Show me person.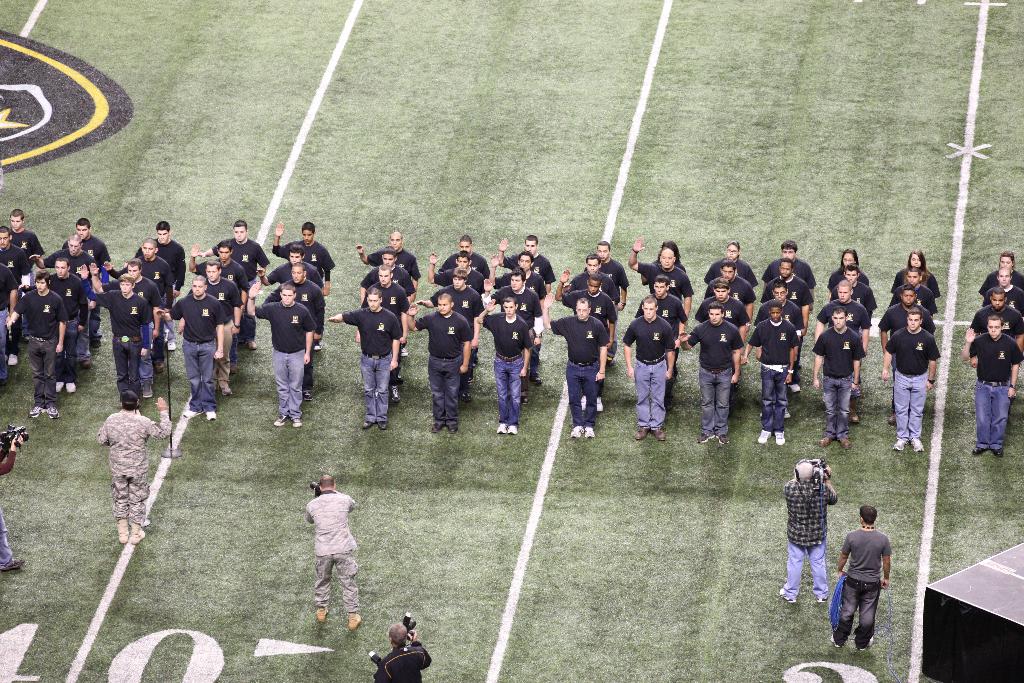
person is here: x1=303 y1=471 x2=362 y2=632.
